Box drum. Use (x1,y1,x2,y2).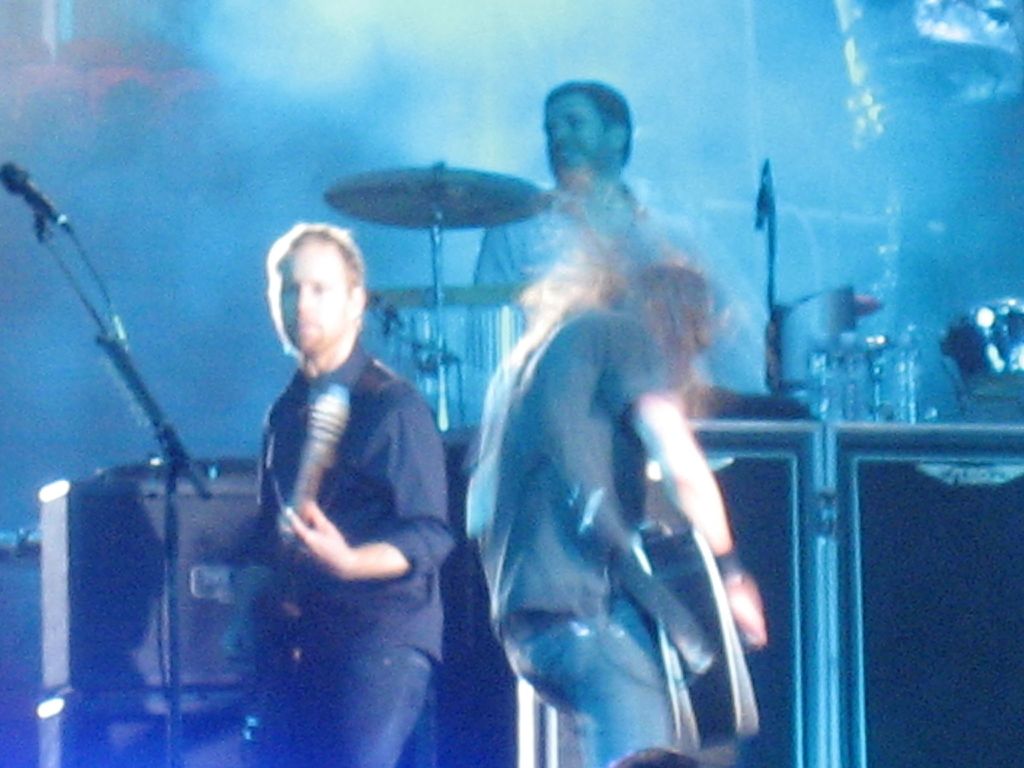
(942,301,1023,401).
